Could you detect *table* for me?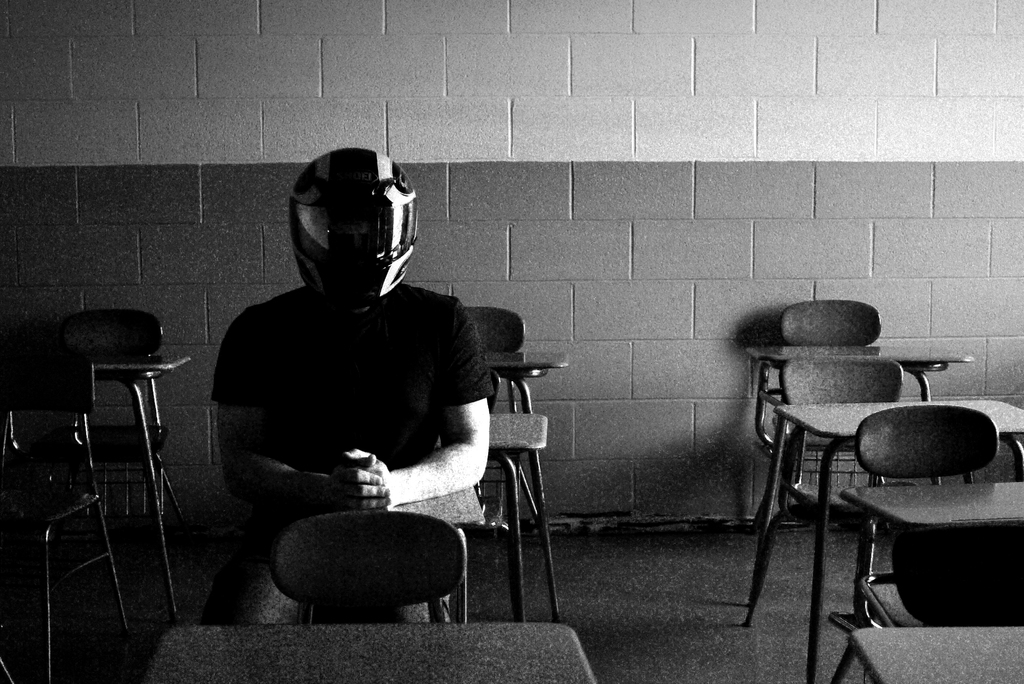
Detection result: (left=81, top=353, right=191, bottom=604).
